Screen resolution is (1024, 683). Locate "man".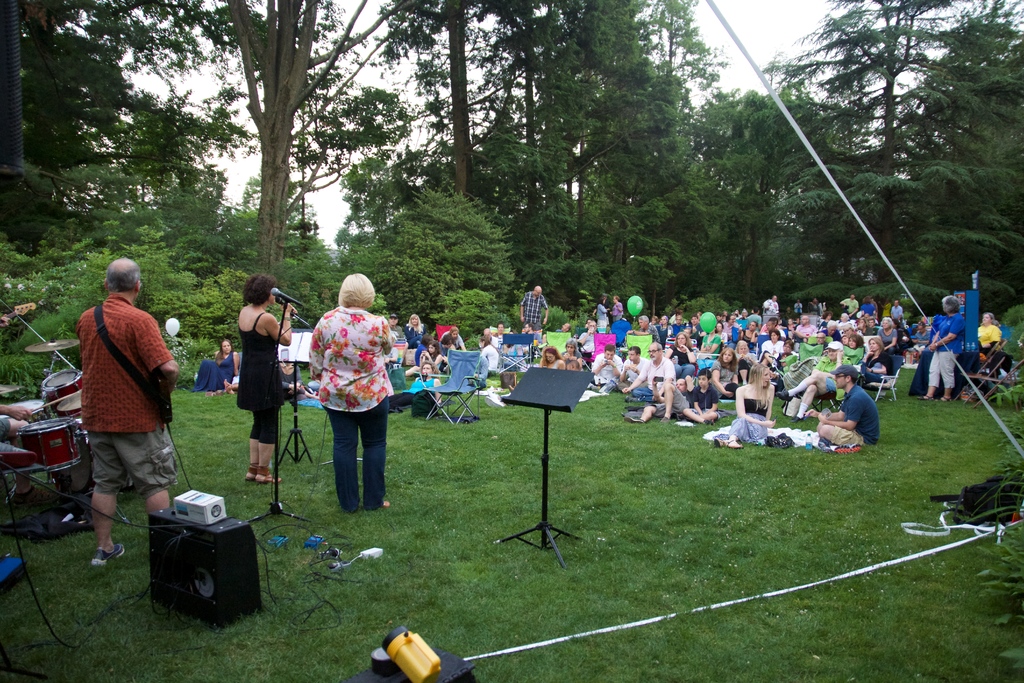
box=[724, 315, 733, 333].
